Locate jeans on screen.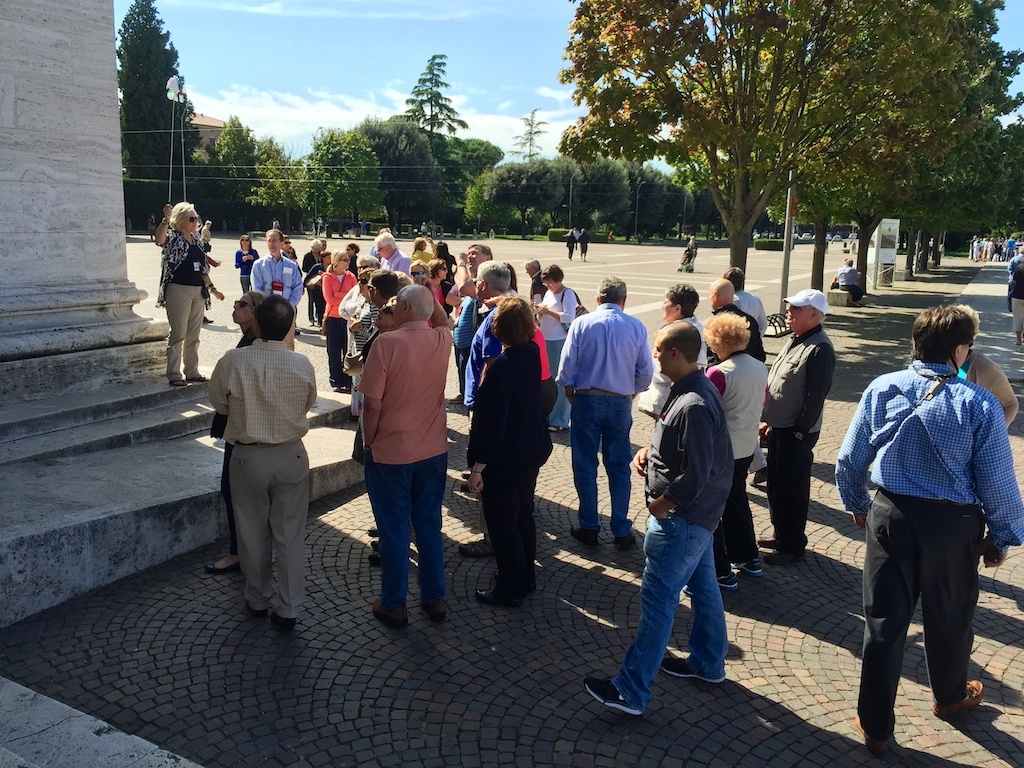
On screen at (left=361, top=420, right=447, bottom=641).
